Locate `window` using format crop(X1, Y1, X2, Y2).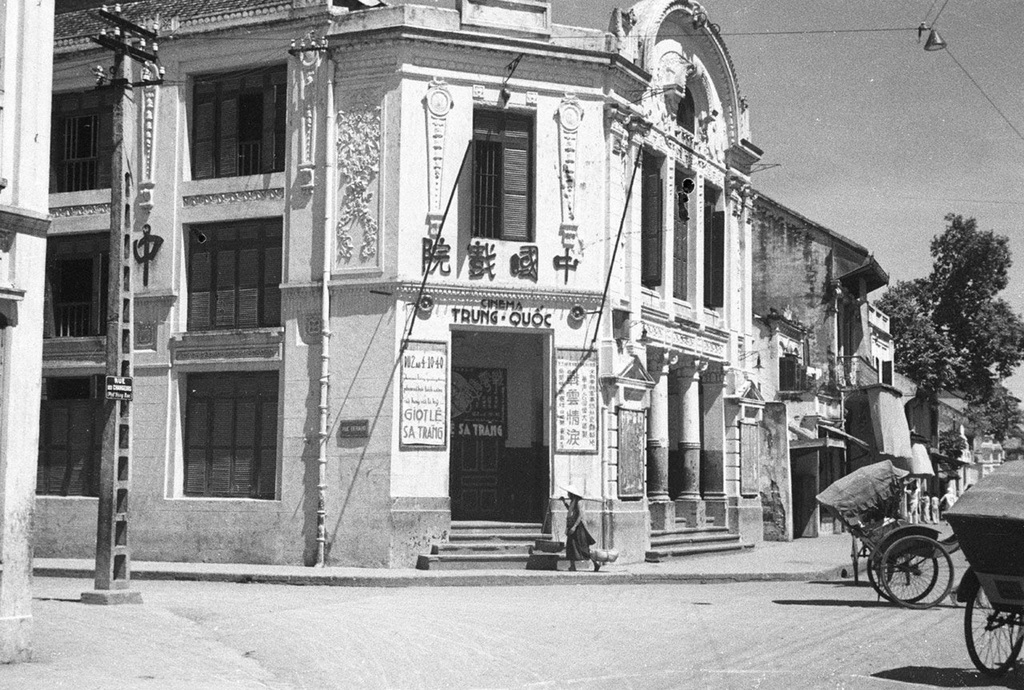
crop(182, 63, 287, 184).
